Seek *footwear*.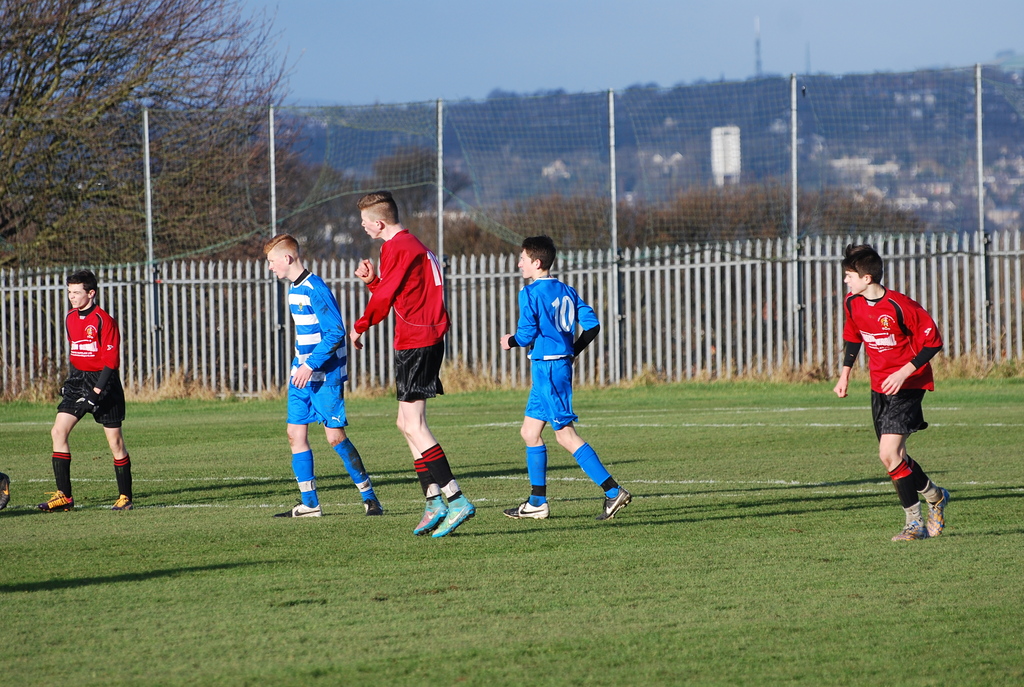
(895,522,920,544).
